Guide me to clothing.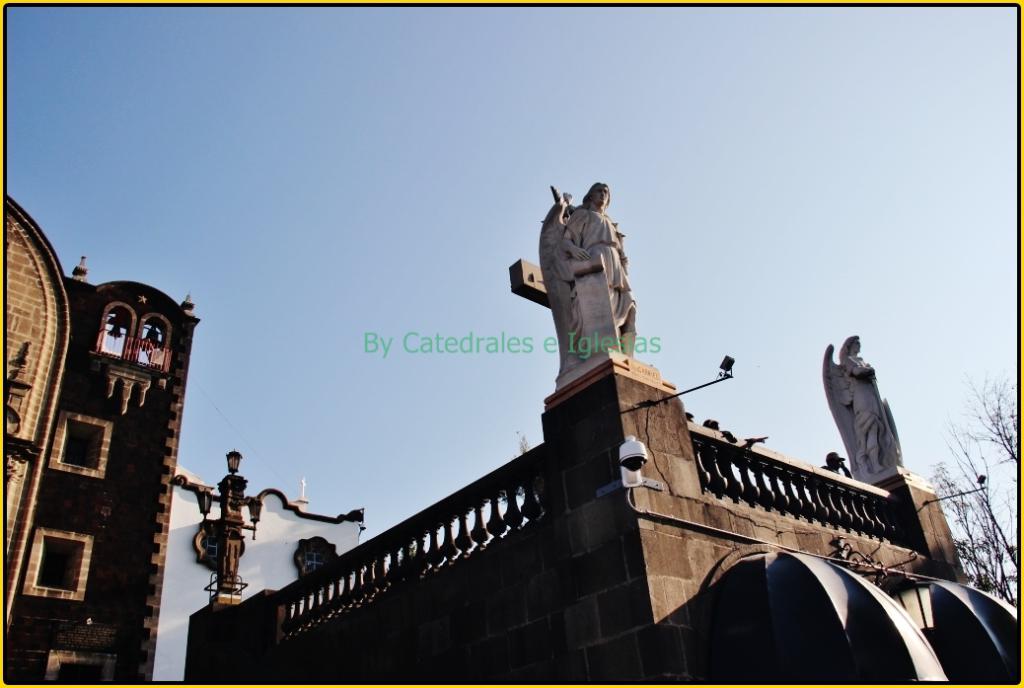
Guidance: region(560, 208, 634, 357).
